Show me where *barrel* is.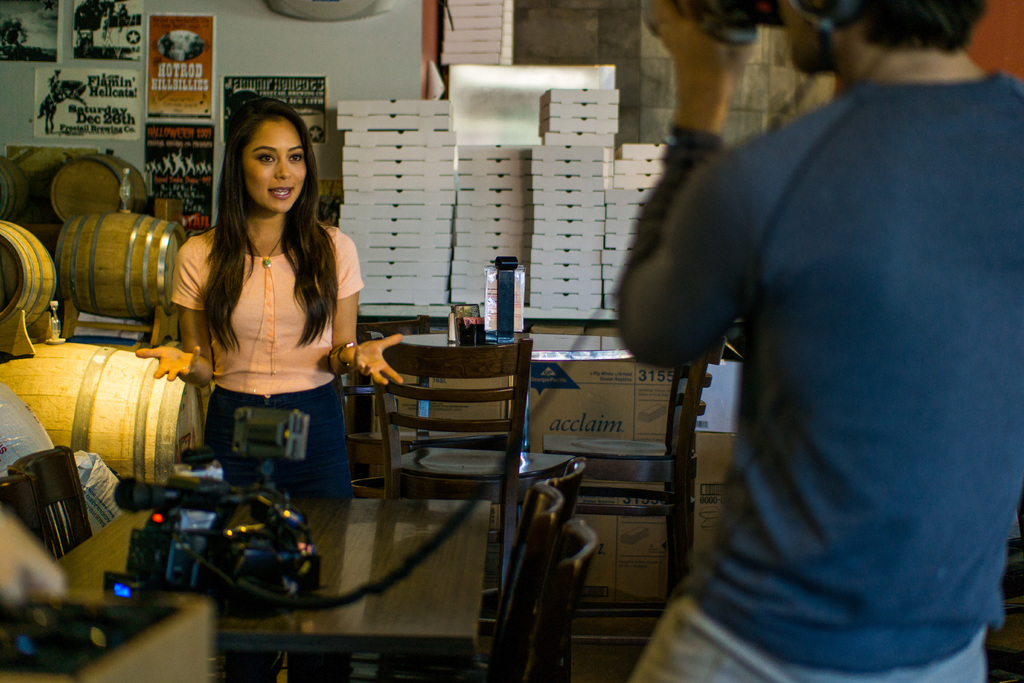
*barrel* is at <region>0, 337, 214, 486</region>.
